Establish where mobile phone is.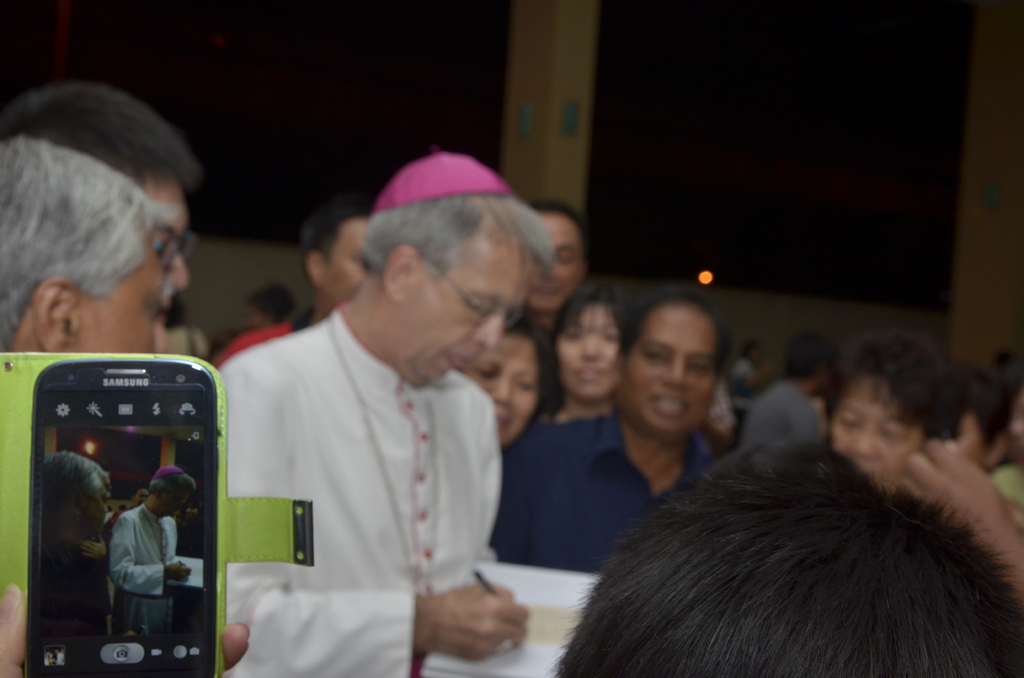
Established at locate(29, 346, 234, 657).
